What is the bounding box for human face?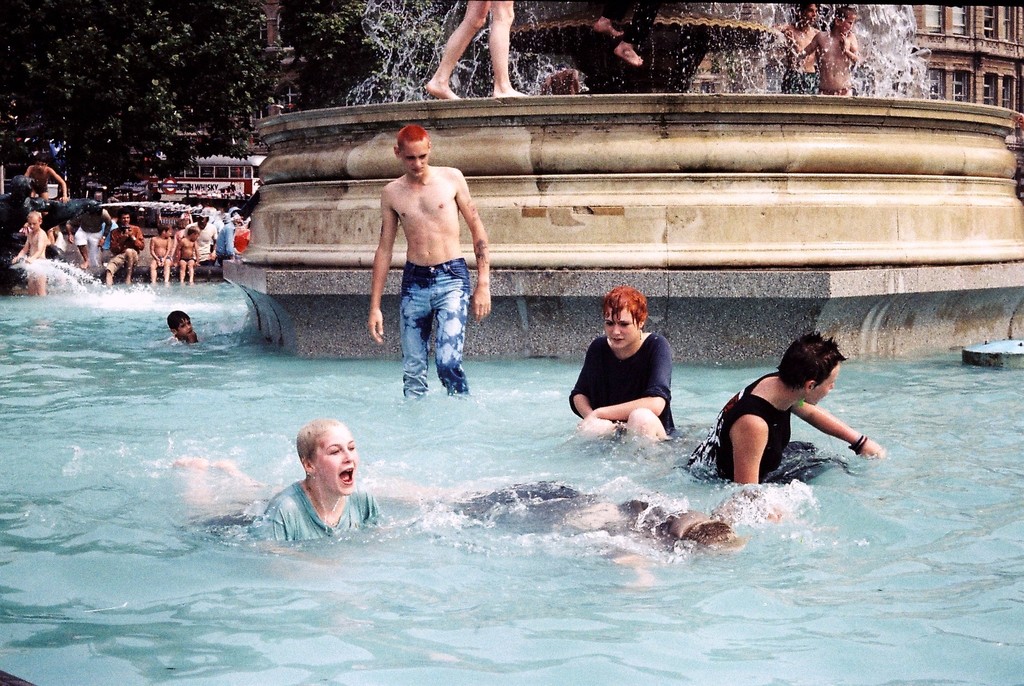
(836,7,855,30).
